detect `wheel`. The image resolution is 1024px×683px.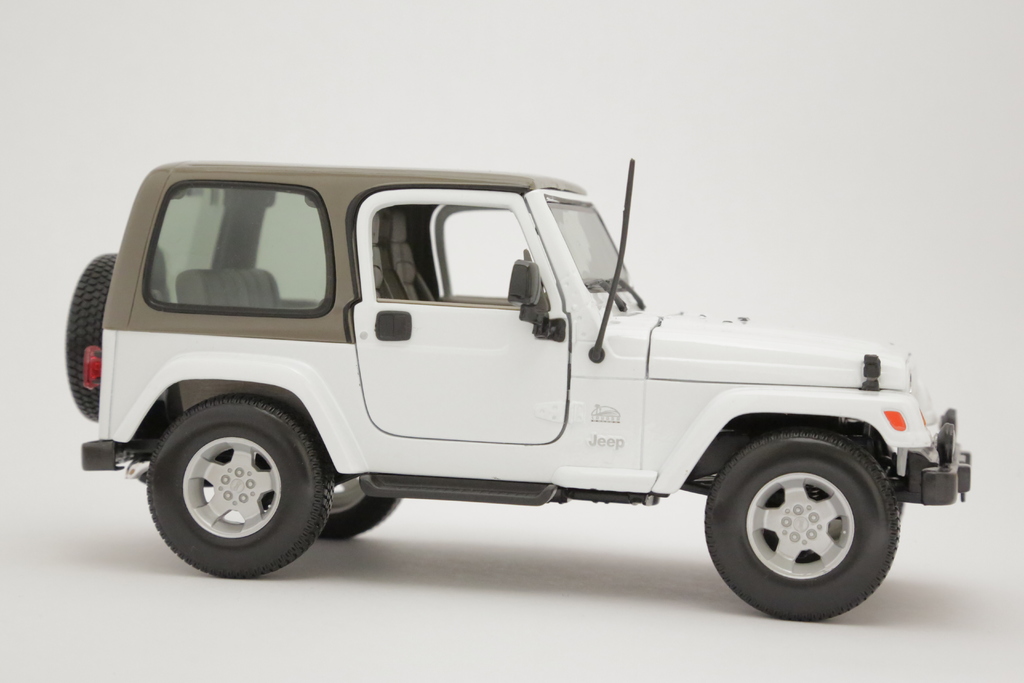
(147,393,326,579).
